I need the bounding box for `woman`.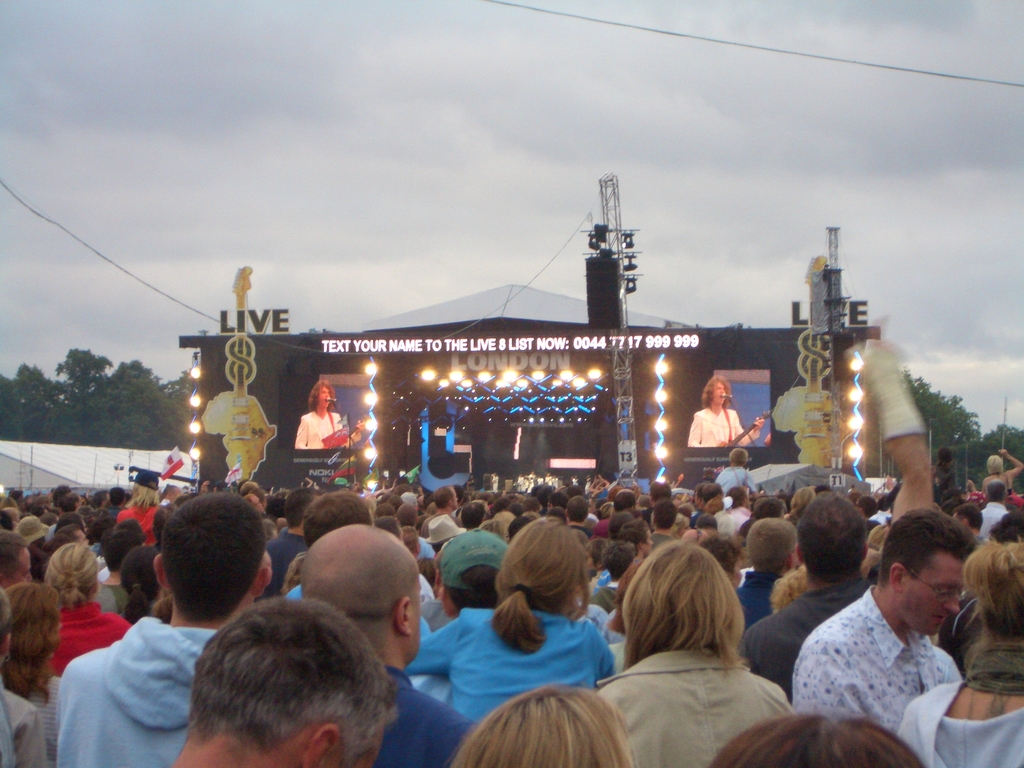
Here it is: (x1=44, y1=541, x2=136, y2=672).
